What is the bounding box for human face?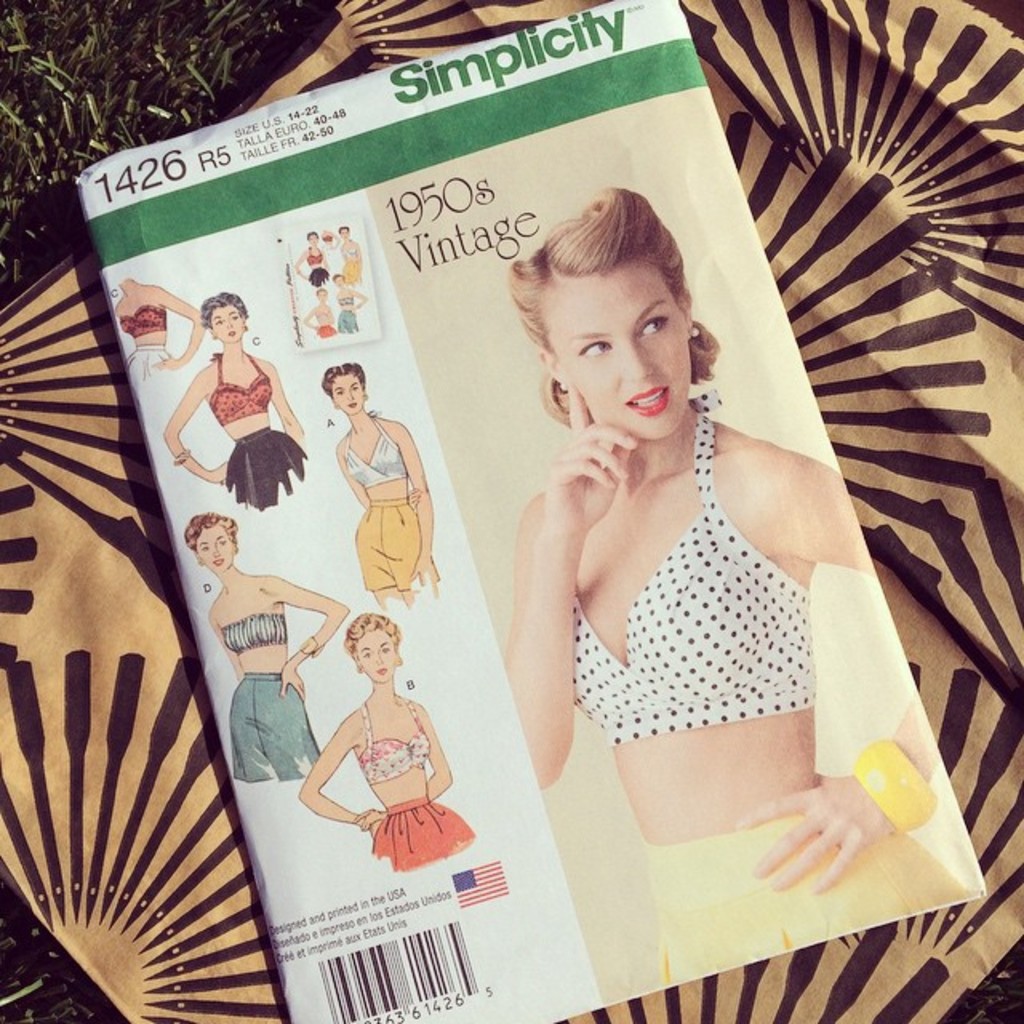
355, 627, 398, 680.
